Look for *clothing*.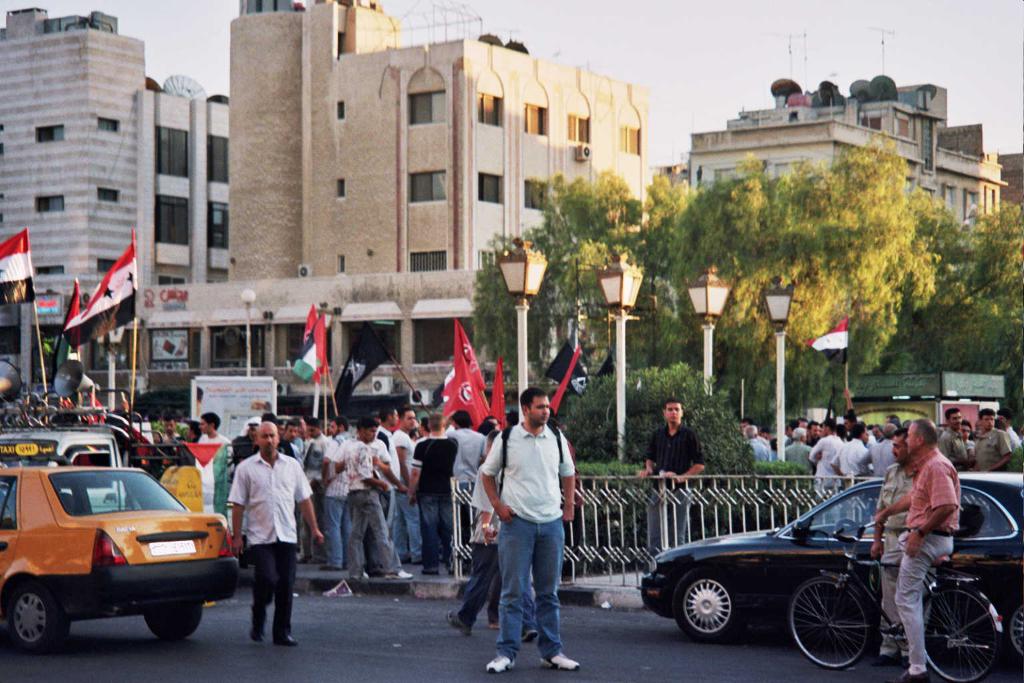
Found: select_region(319, 494, 341, 565).
